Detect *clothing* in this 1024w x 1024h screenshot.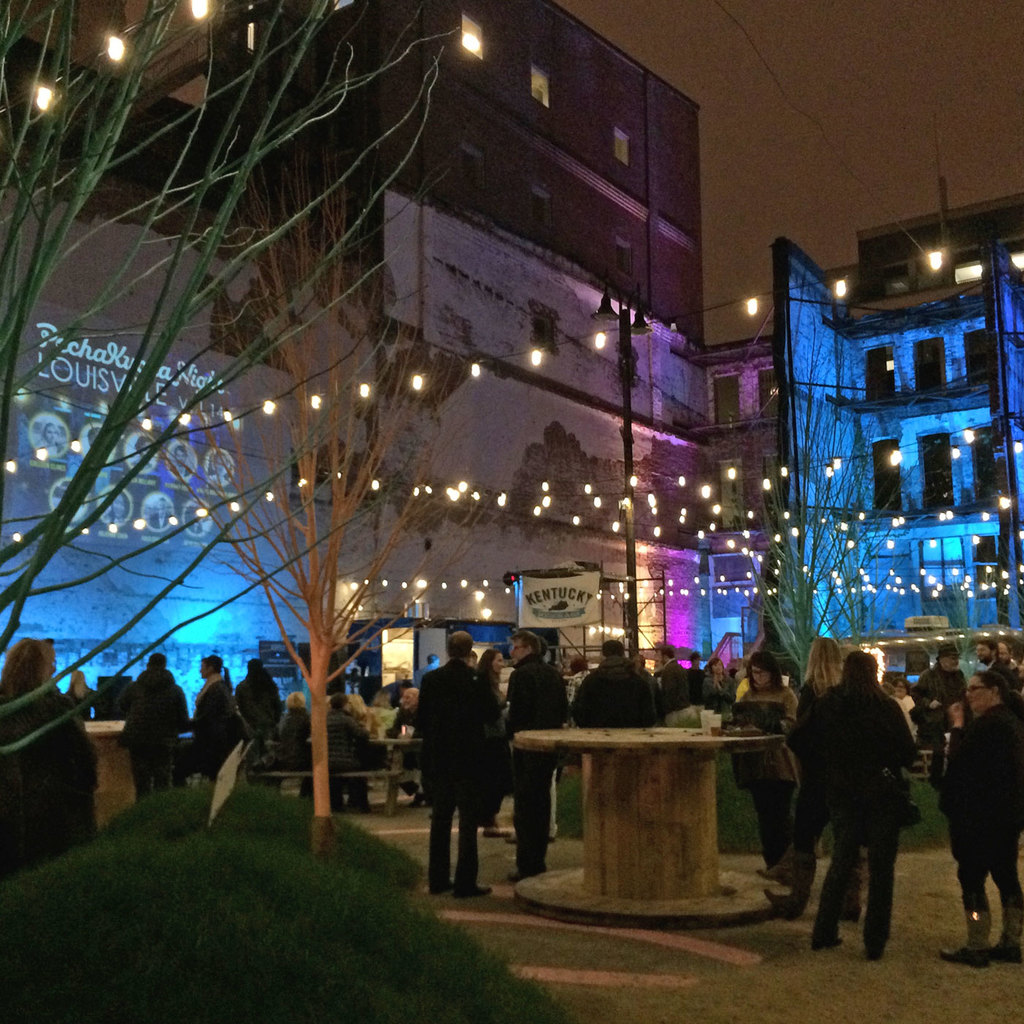
Detection: (178, 674, 252, 779).
